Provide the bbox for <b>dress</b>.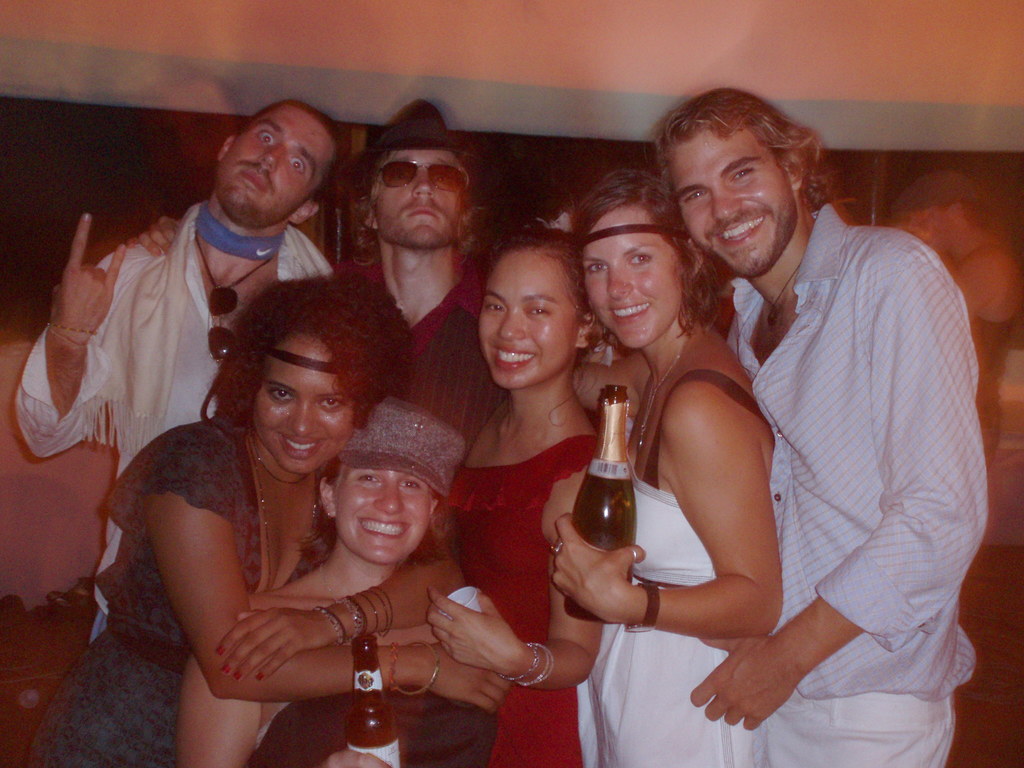
(18,412,337,767).
